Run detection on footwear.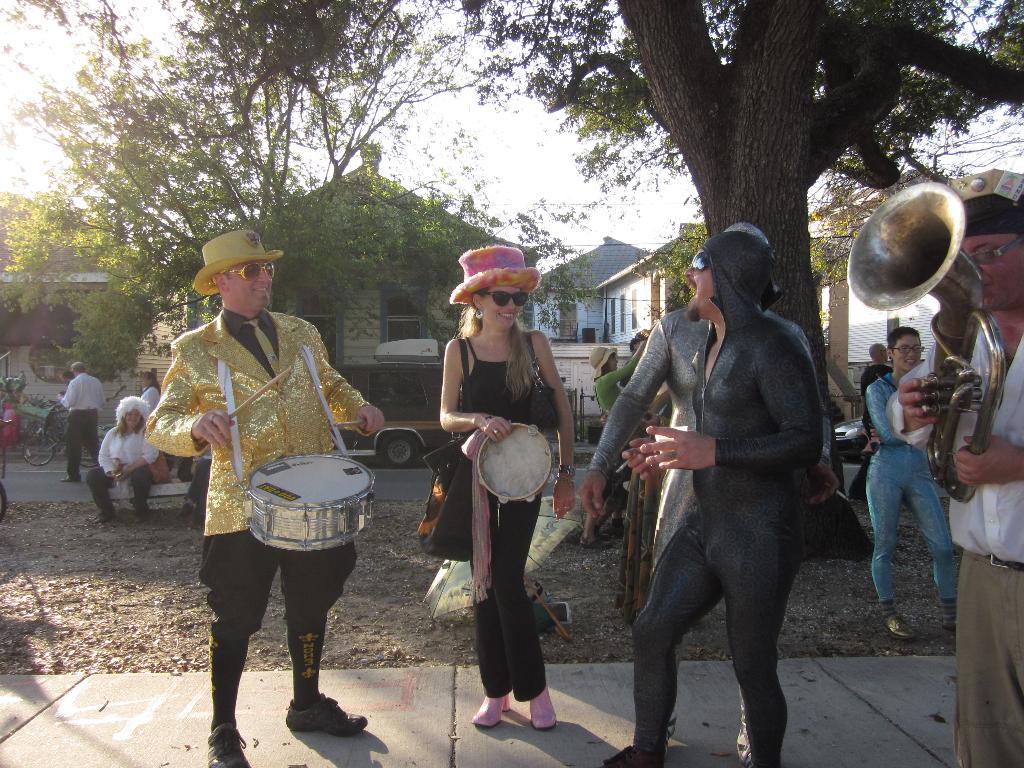
Result: 606:746:663:767.
